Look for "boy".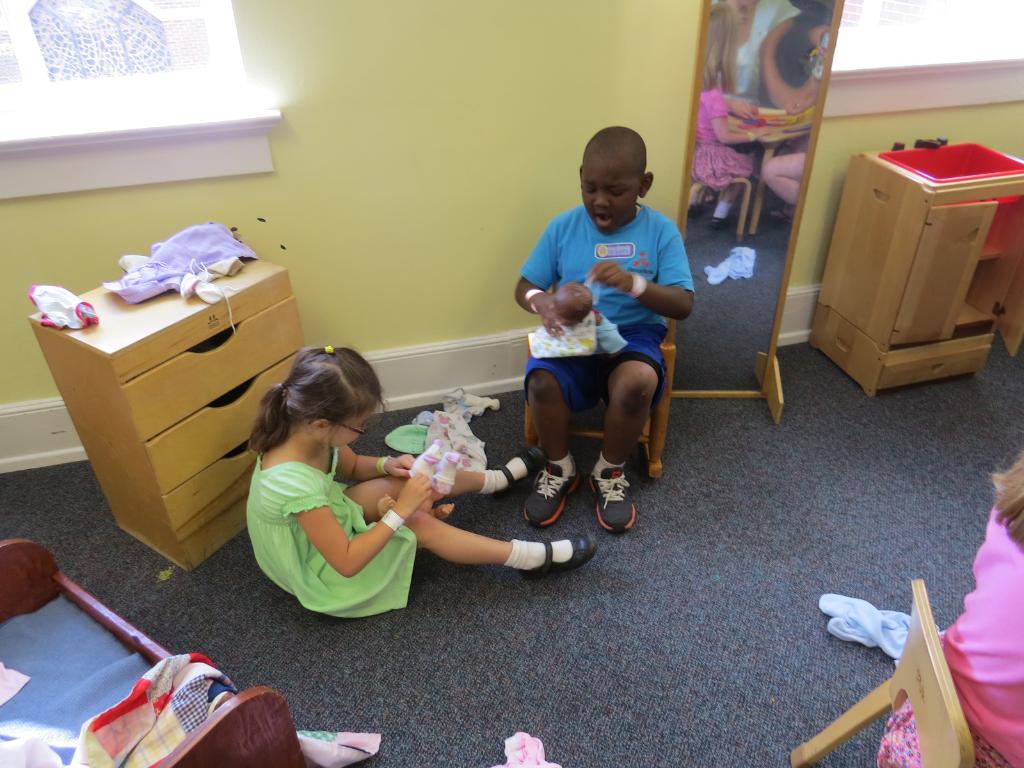
Found: box(515, 127, 694, 536).
